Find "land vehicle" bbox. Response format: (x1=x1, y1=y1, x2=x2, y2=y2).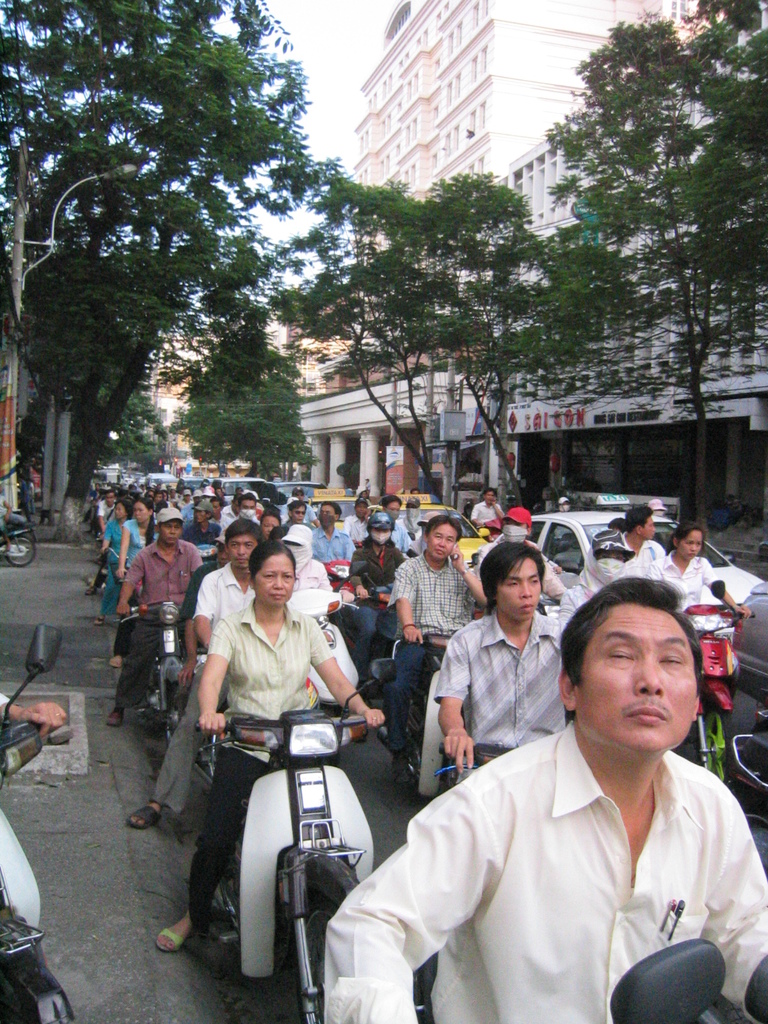
(x1=0, y1=521, x2=38, y2=566).
